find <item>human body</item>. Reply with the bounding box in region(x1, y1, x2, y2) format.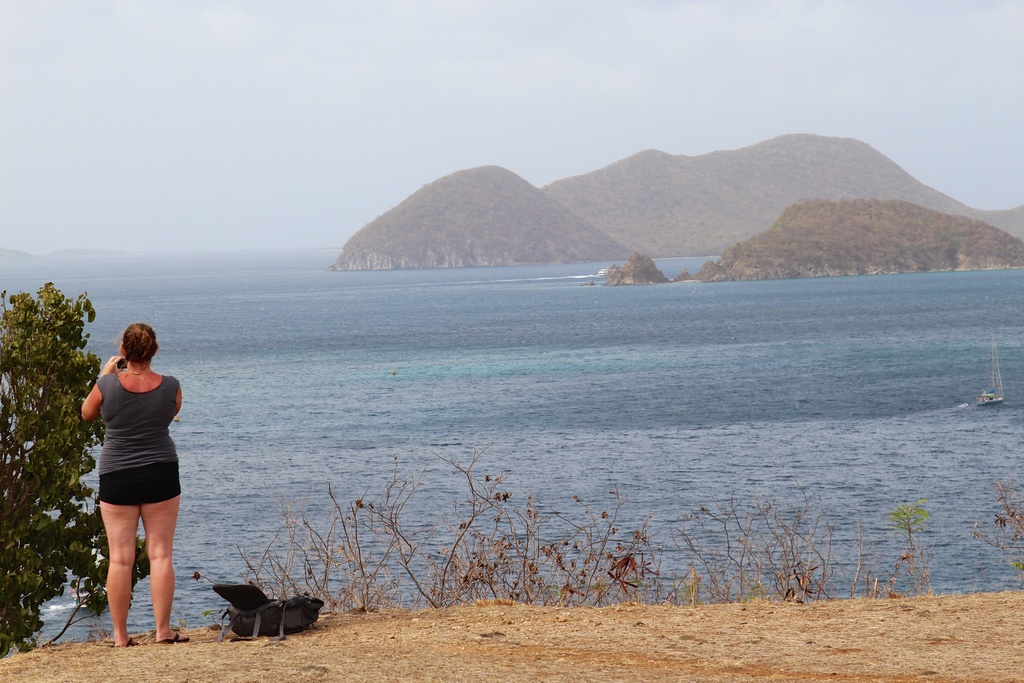
region(82, 317, 189, 623).
